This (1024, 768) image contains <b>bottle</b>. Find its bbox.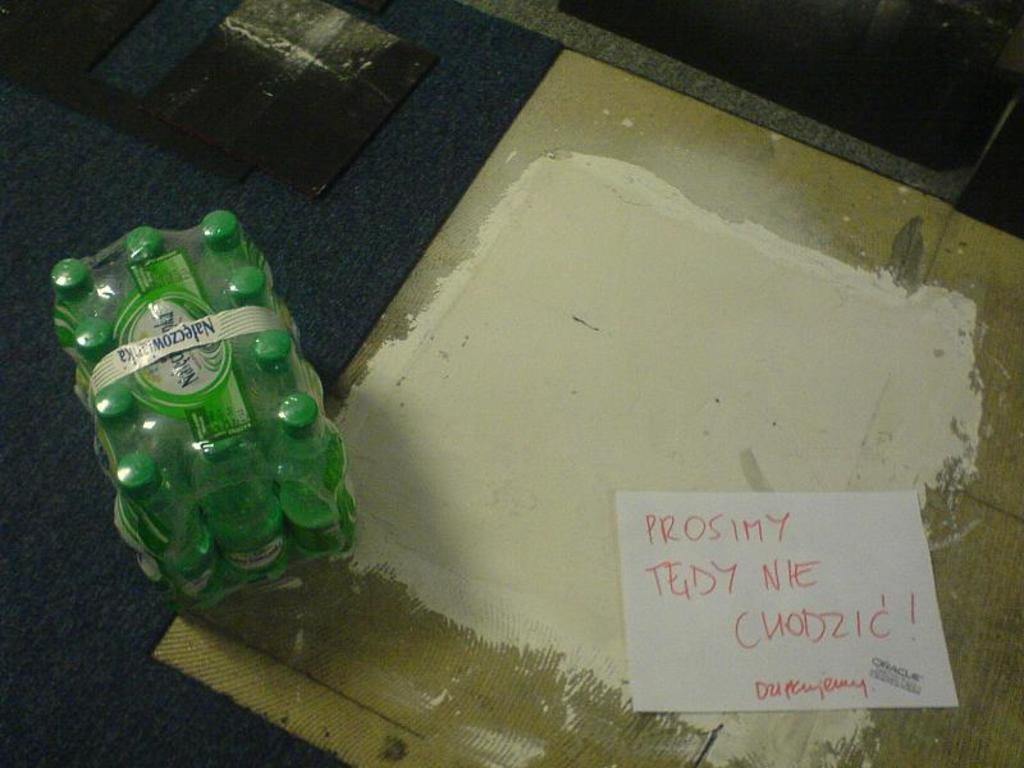
265:388:362:558.
